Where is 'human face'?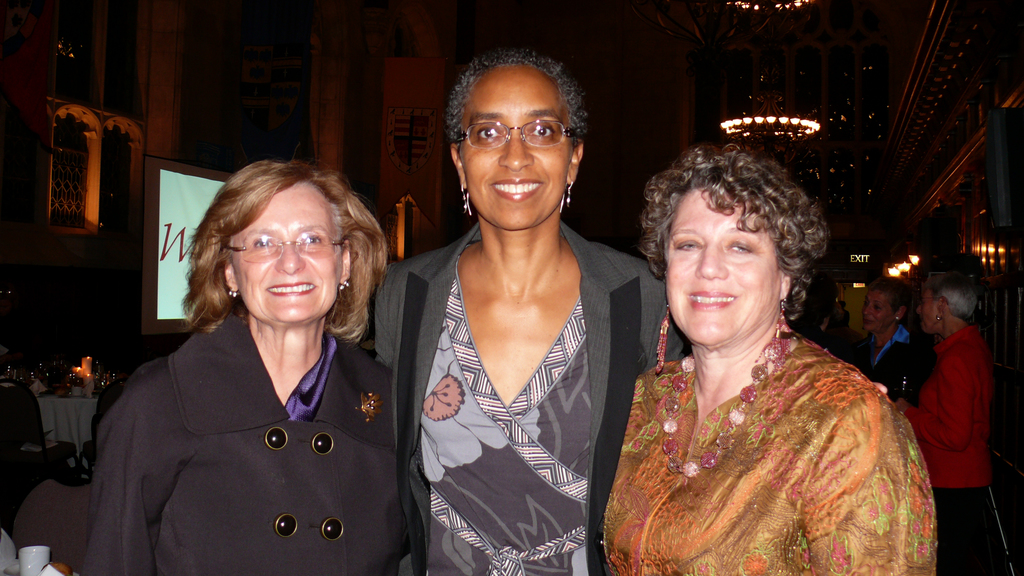
bbox(456, 66, 568, 237).
